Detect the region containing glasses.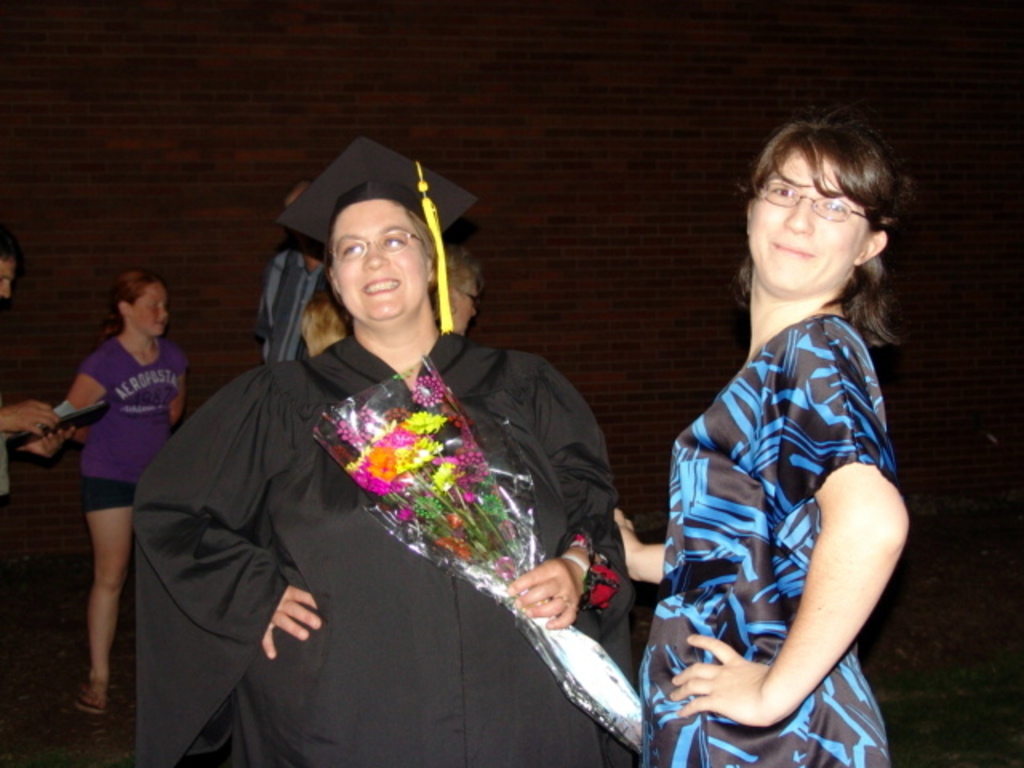
322:227:430:269.
